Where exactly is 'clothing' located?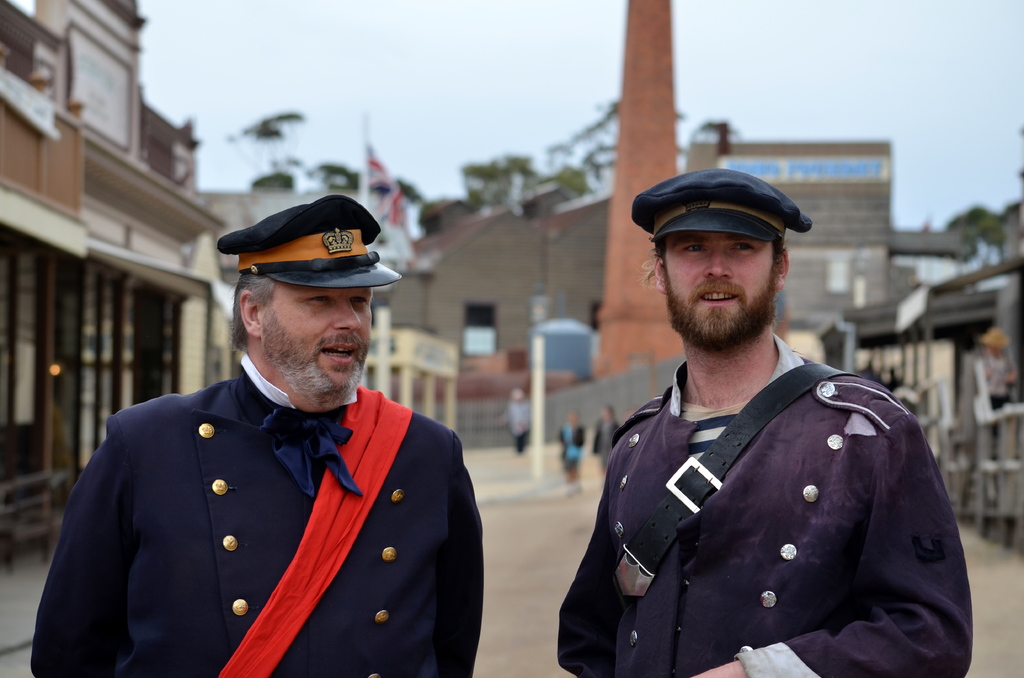
Its bounding box is [32, 350, 488, 665].
